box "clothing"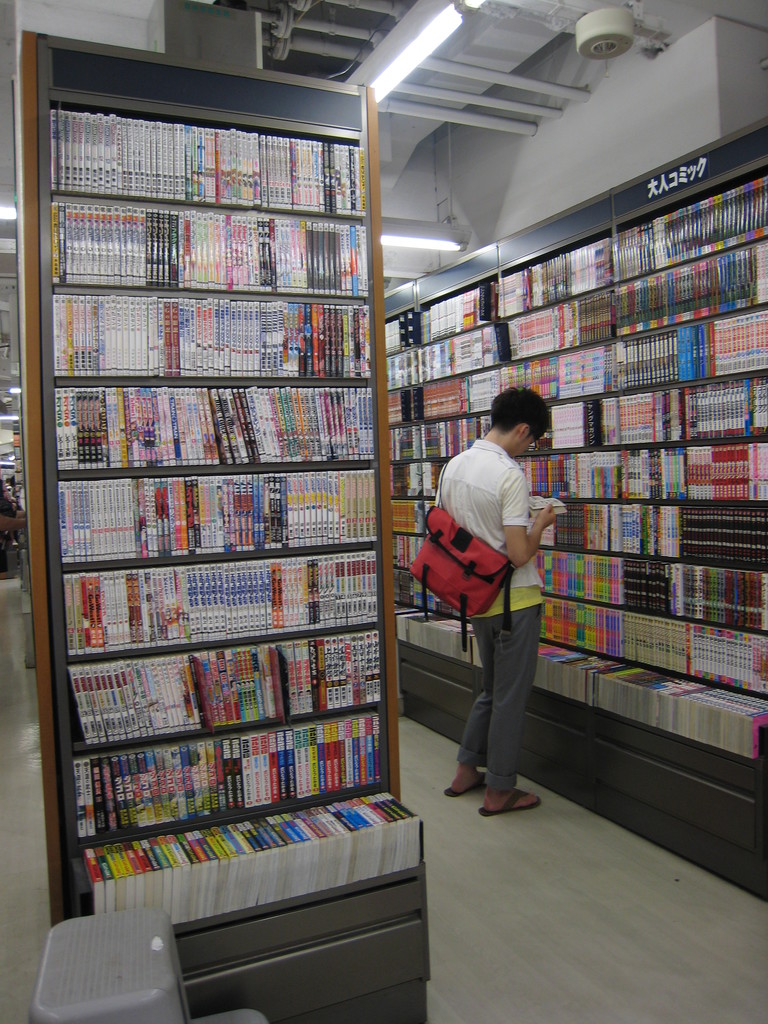
x1=418, y1=372, x2=573, y2=794
